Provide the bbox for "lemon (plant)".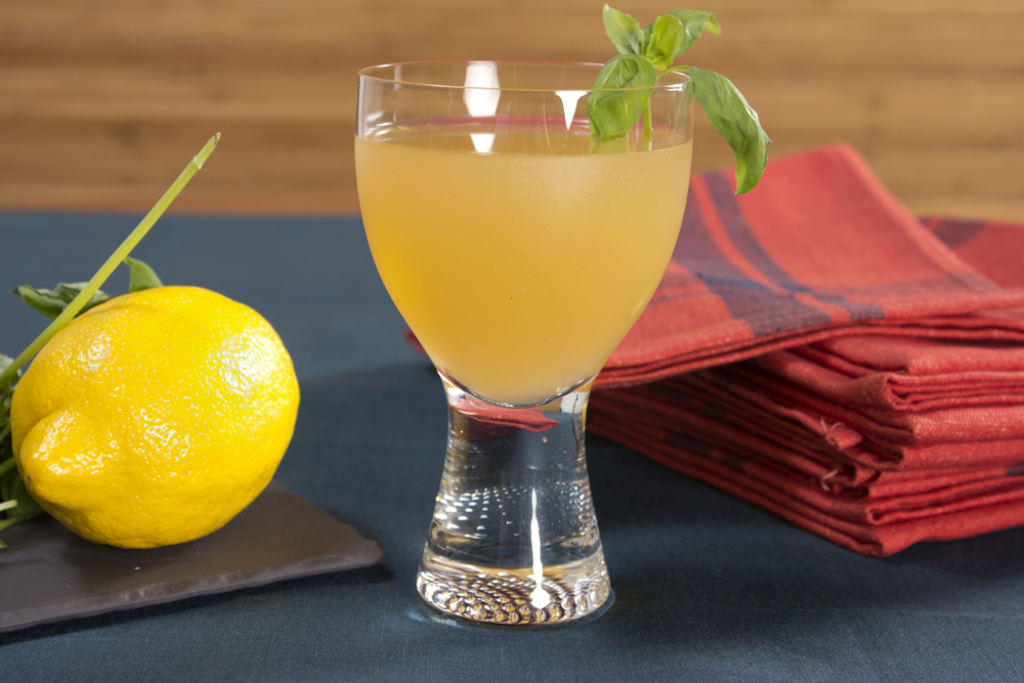
pyautogui.locateOnScreen(9, 282, 300, 549).
